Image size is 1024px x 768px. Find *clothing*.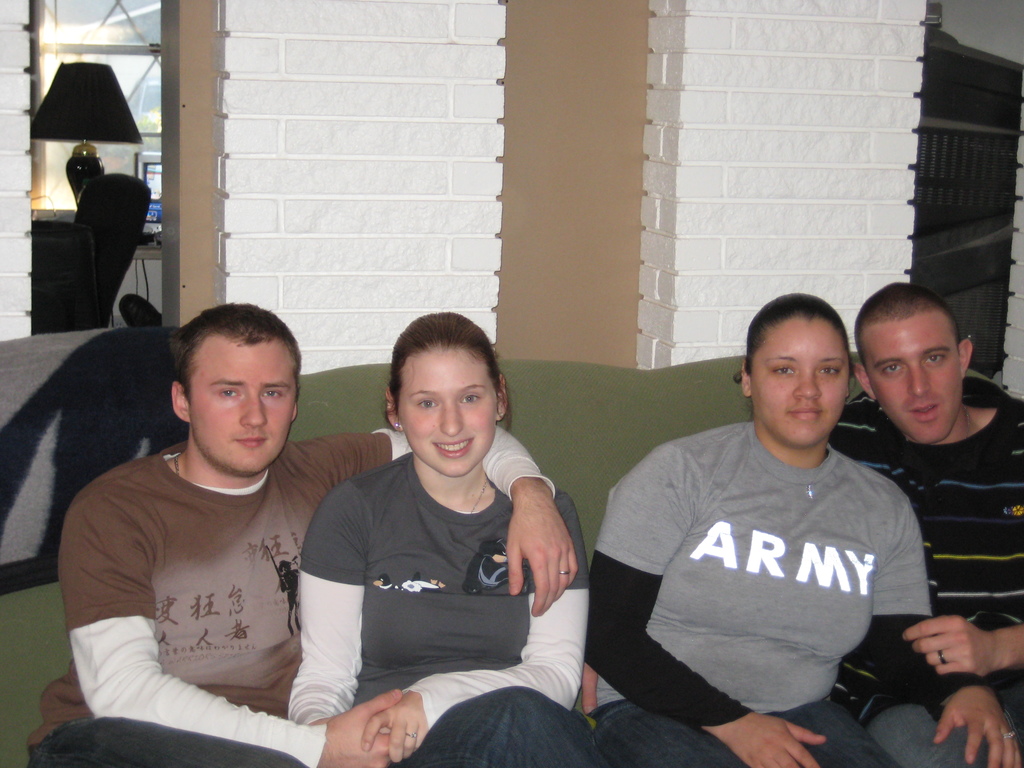
(586,424,990,767).
